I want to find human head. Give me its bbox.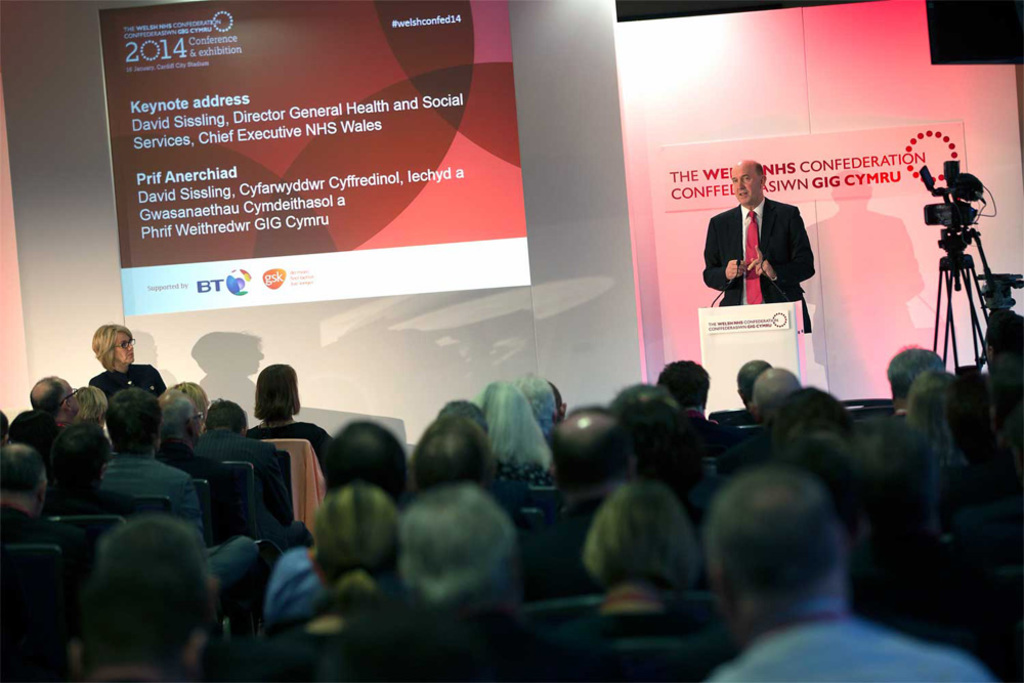
BBox(578, 483, 695, 586).
